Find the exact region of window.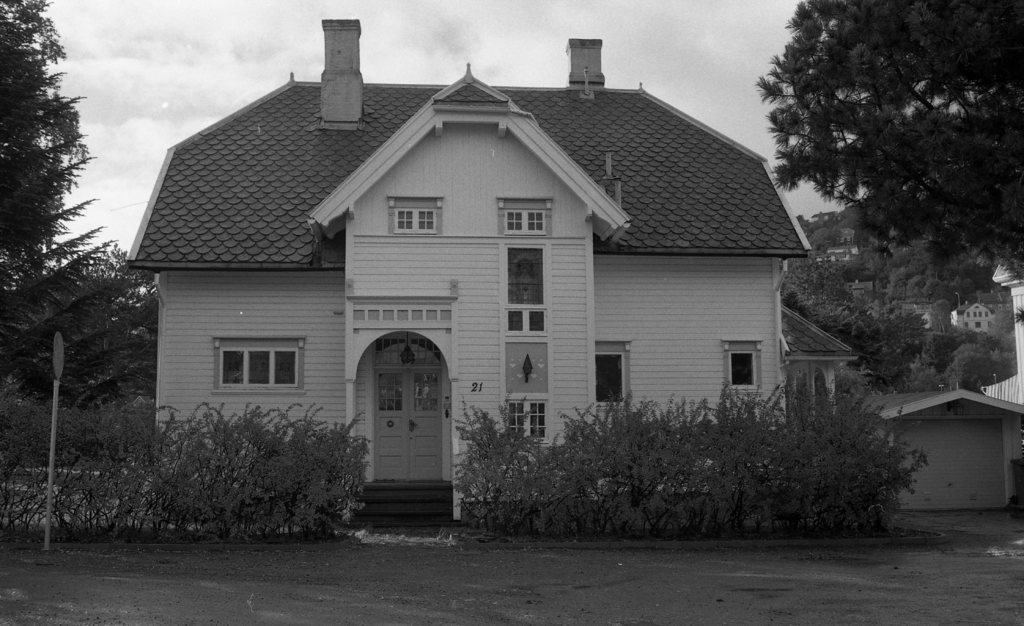
Exact region: pyautogui.locateOnScreen(394, 208, 438, 234).
